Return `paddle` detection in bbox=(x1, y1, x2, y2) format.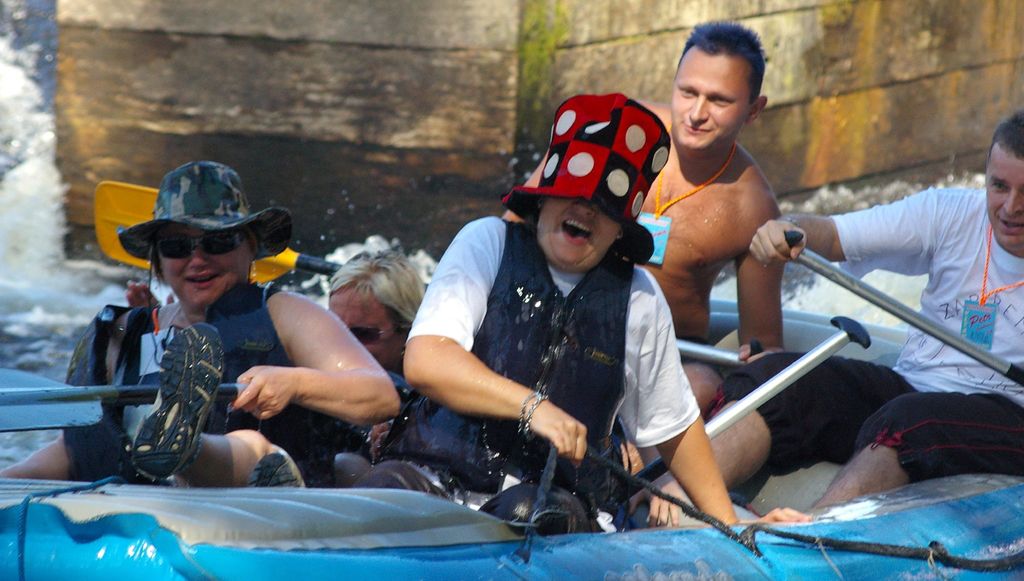
bbox=(94, 181, 430, 289).
